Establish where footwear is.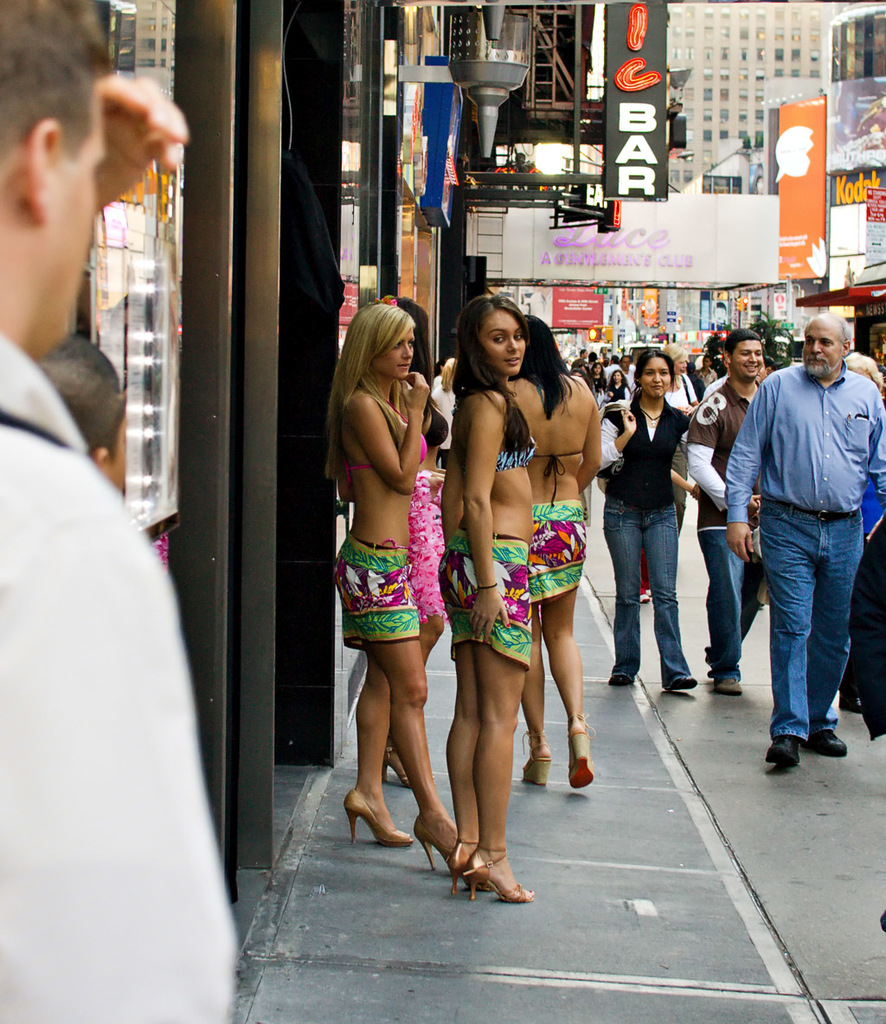
Established at l=414, t=821, r=459, b=868.
